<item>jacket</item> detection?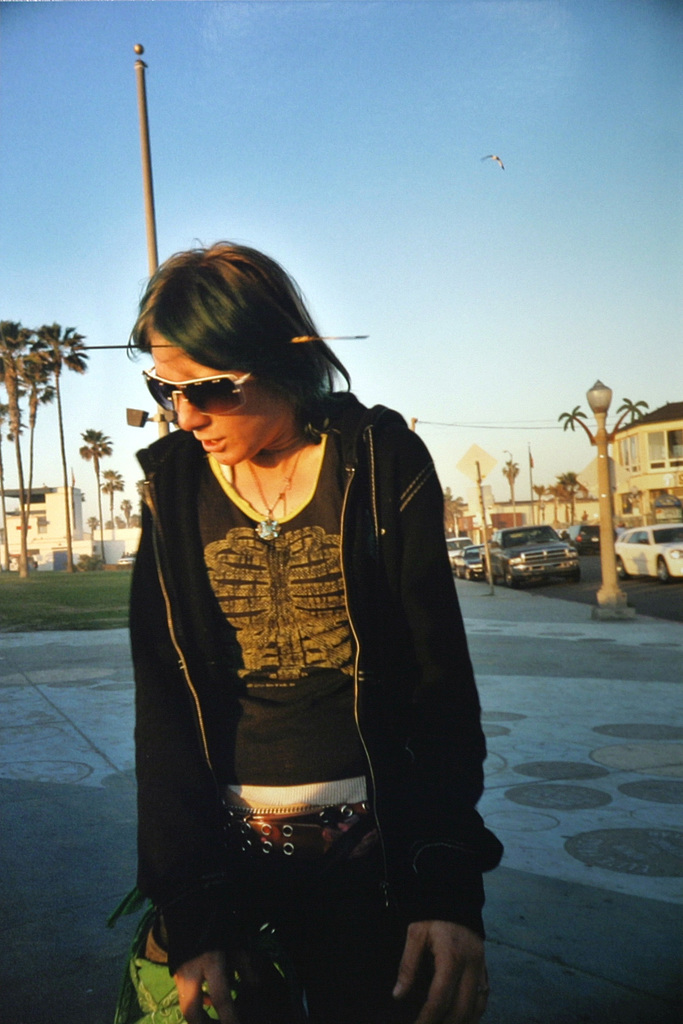
(x1=131, y1=393, x2=506, y2=974)
